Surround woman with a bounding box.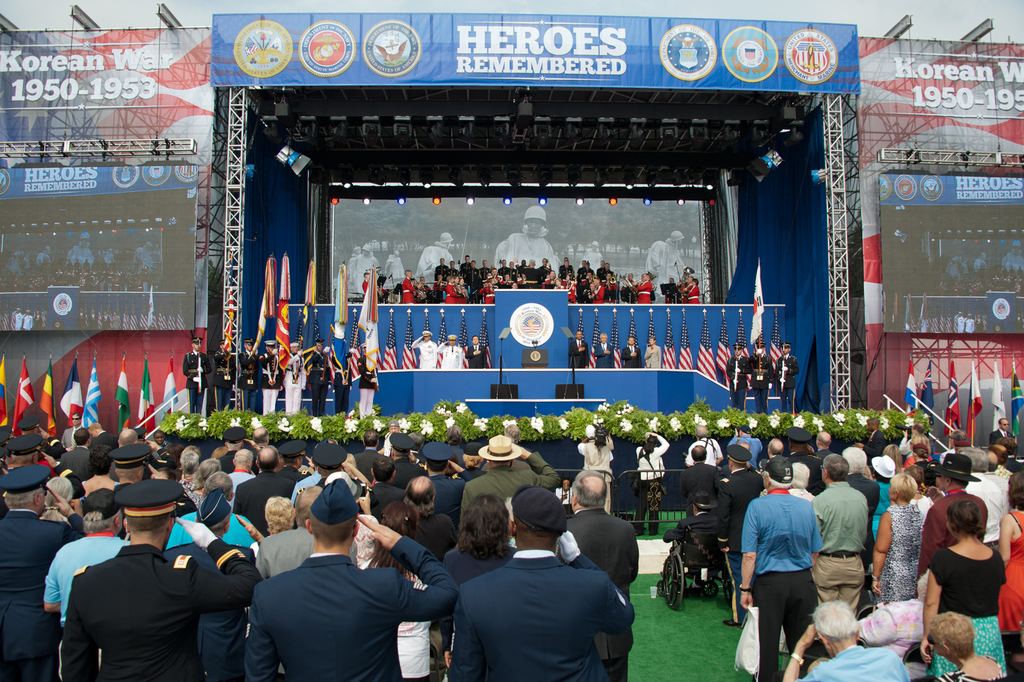
[left=869, top=453, right=895, bottom=541].
